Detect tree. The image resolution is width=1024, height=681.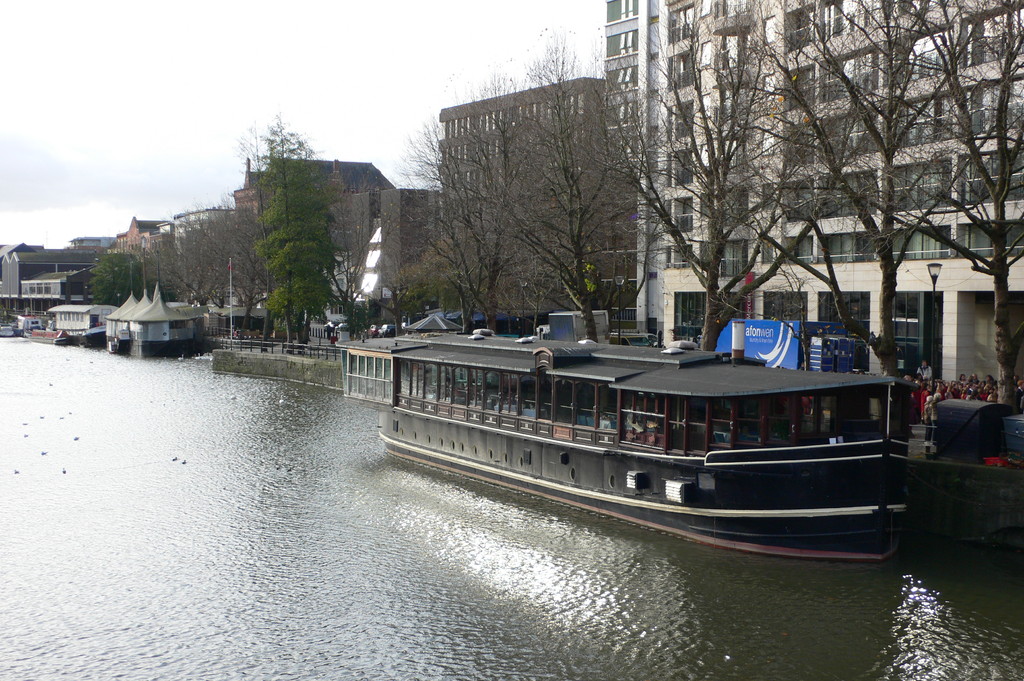
locate(89, 251, 163, 305).
